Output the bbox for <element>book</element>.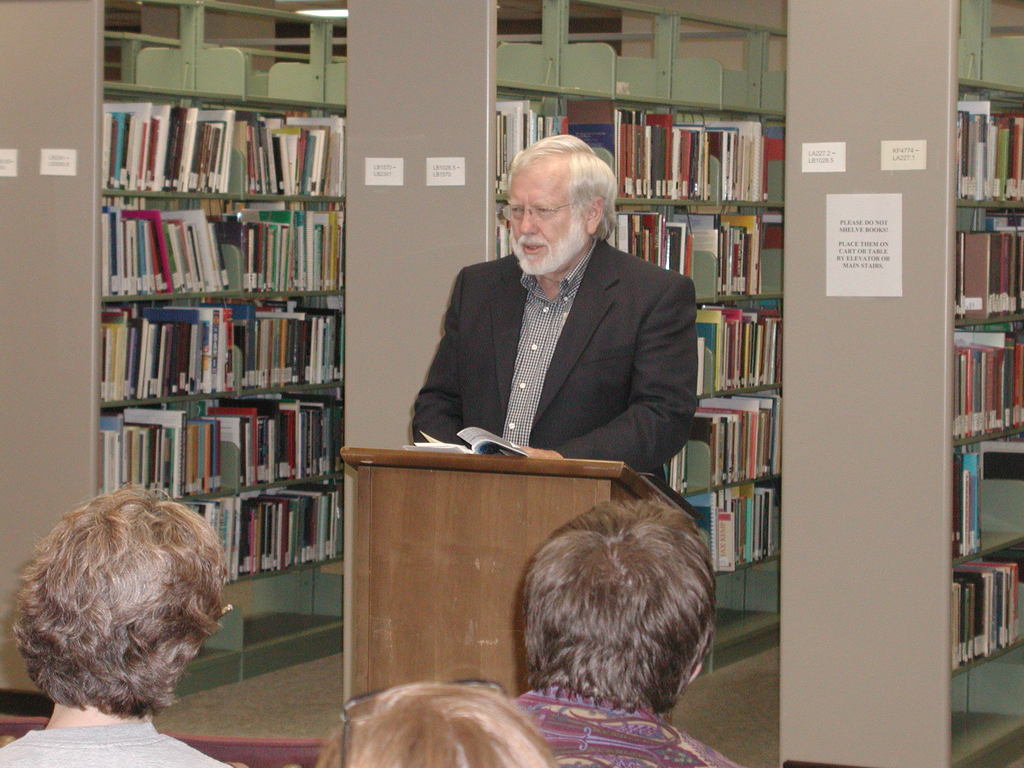
[left=403, top=423, right=527, bottom=458].
